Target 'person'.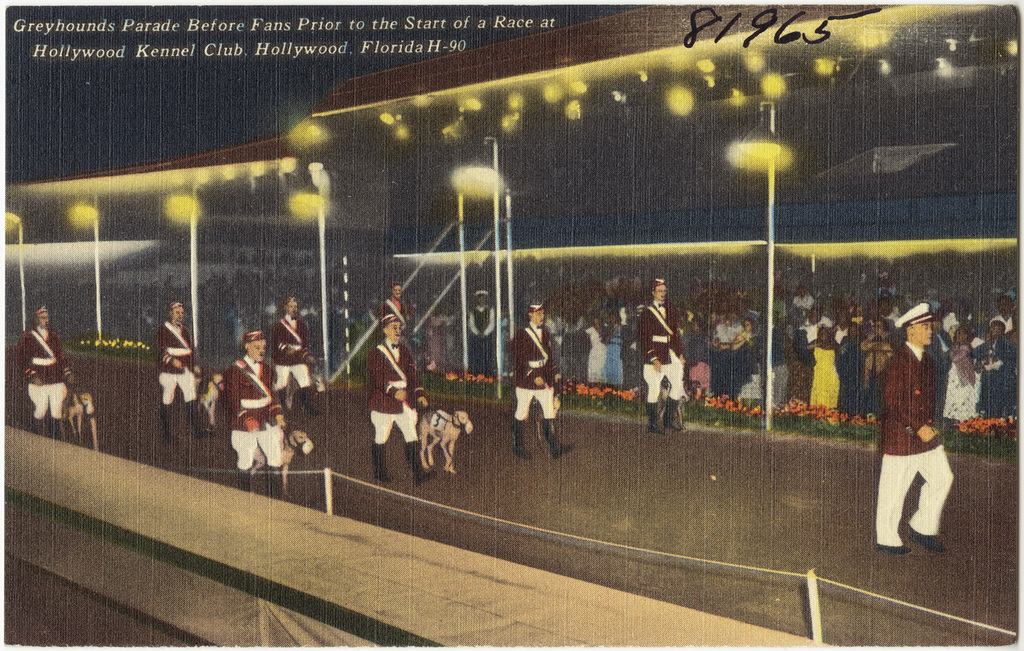
Target region: 14,308,77,424.
